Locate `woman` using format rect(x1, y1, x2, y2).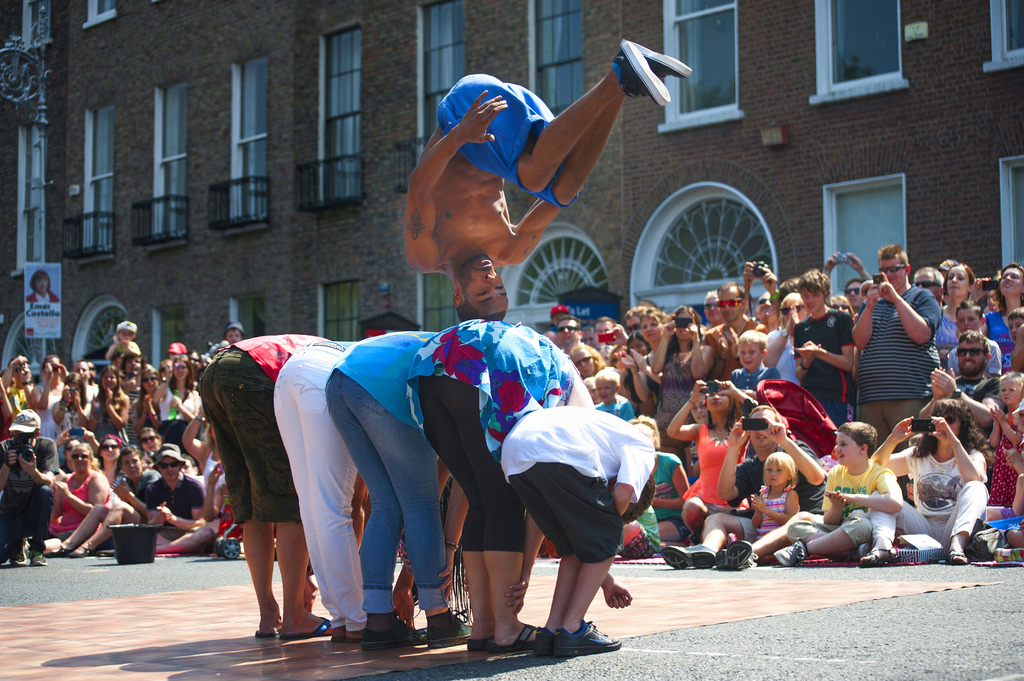
rect(25, 443, 111, 554).
